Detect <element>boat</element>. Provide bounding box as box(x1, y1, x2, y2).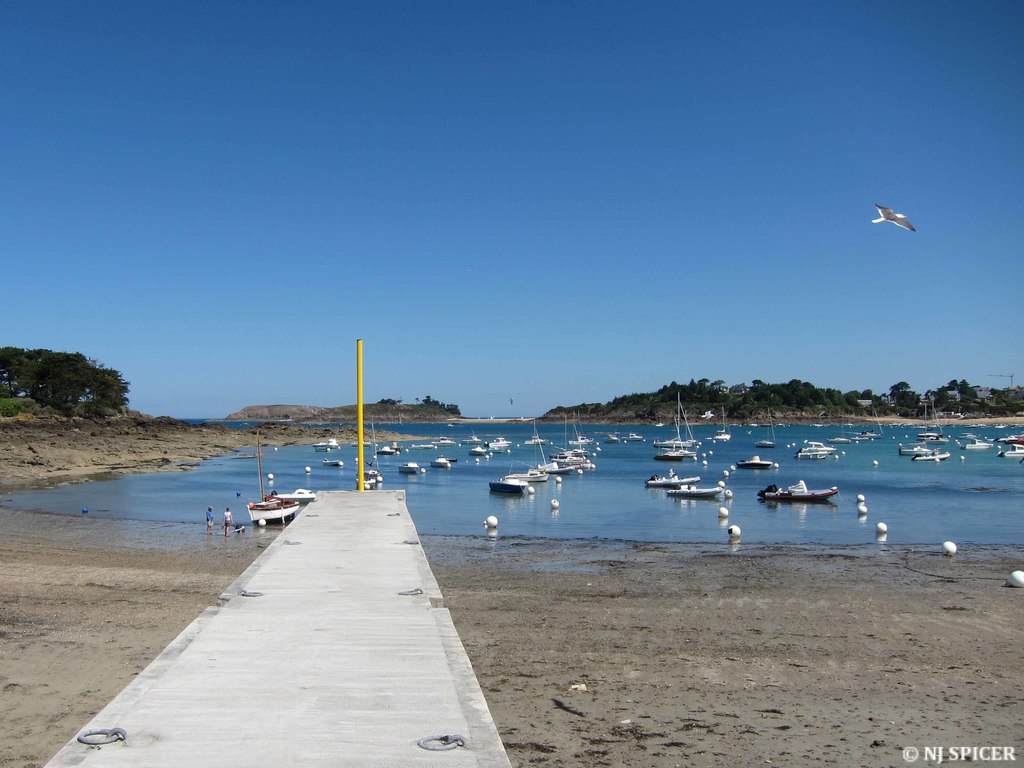
box(307, 437, 341, 451).
